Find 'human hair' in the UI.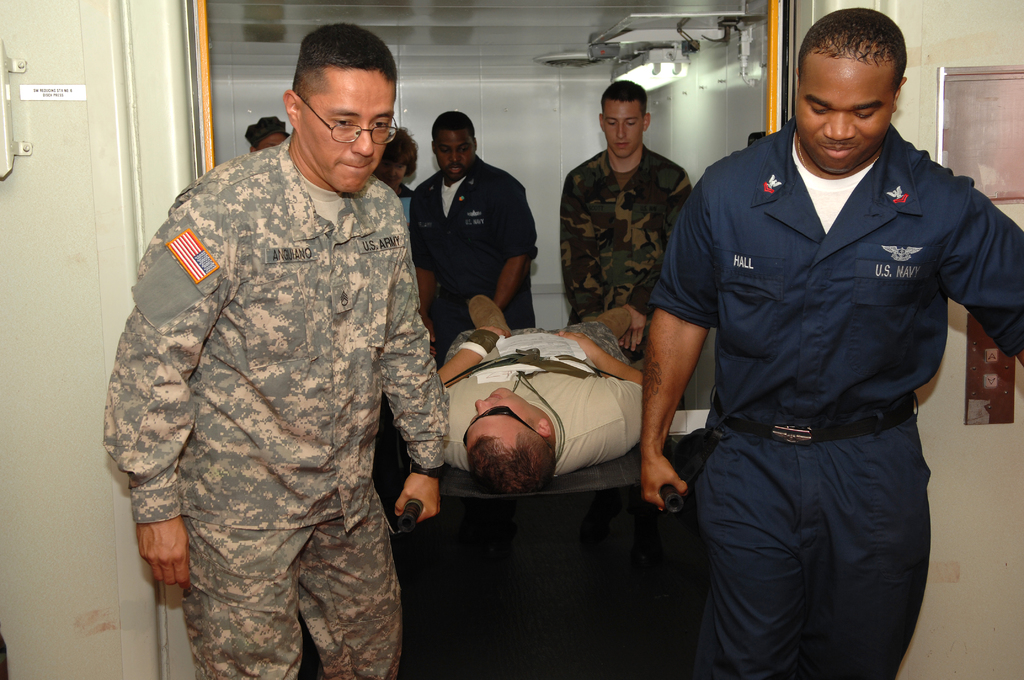
UI element at [left=381, top=120, right=420, bottom=180].
